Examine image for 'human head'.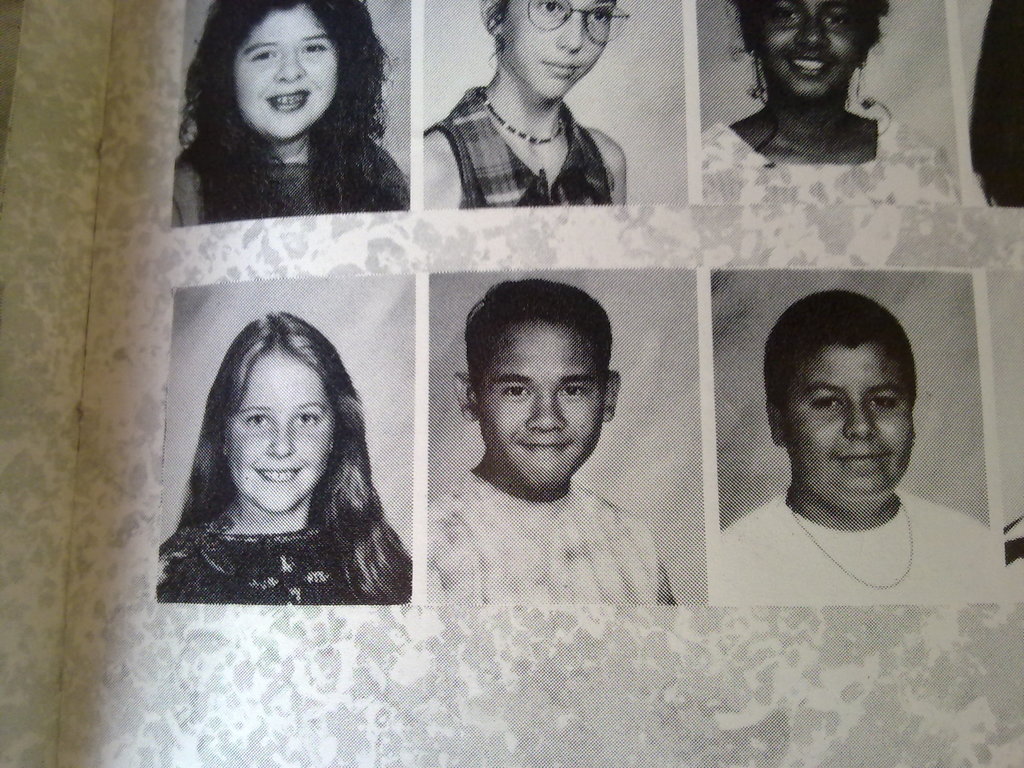
Examination result: BBox(452, 281, 620, 491).
